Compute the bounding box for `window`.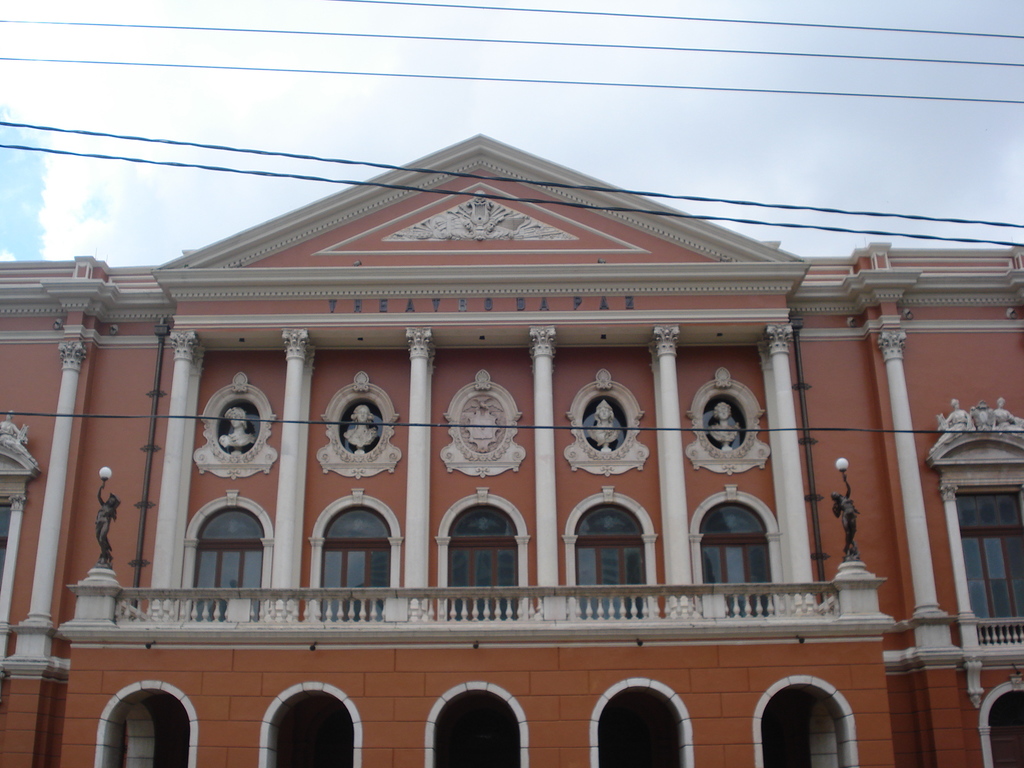
bbox=(701, 490, 778, 604).
